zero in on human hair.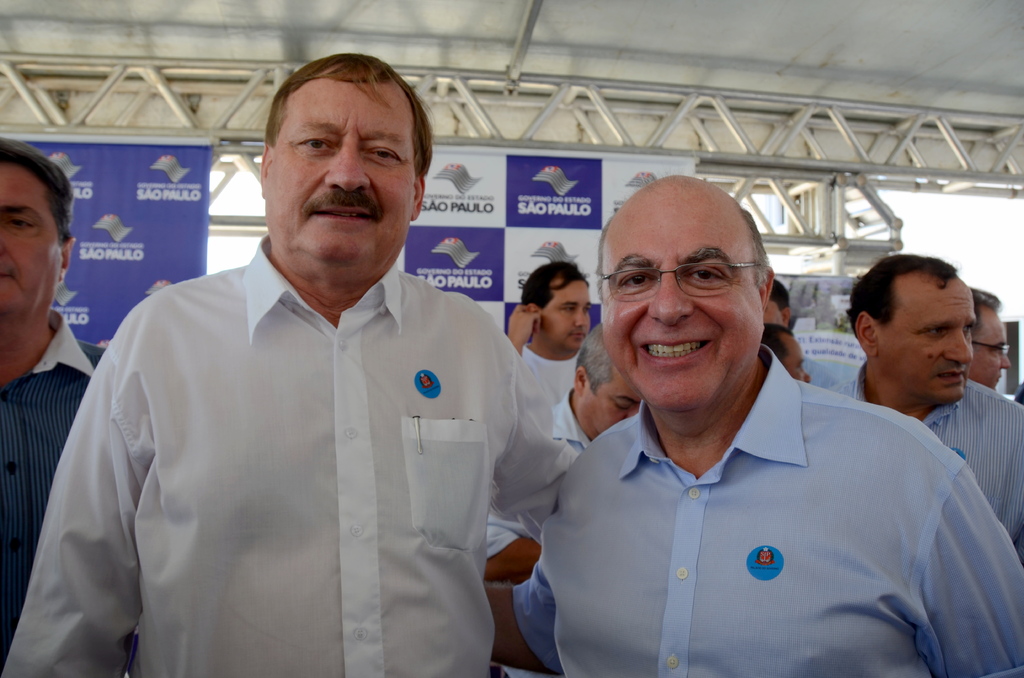
Zeroed in: 765:277:790:314.
